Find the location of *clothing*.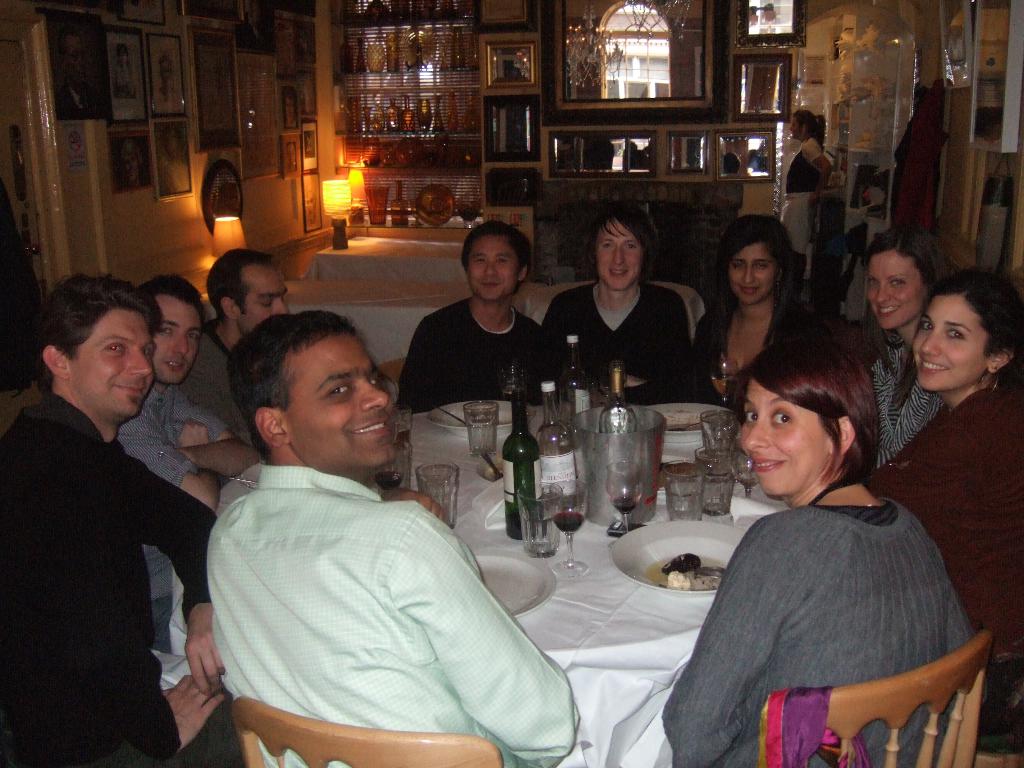
Location: crop(545, 278, 692, 401).
